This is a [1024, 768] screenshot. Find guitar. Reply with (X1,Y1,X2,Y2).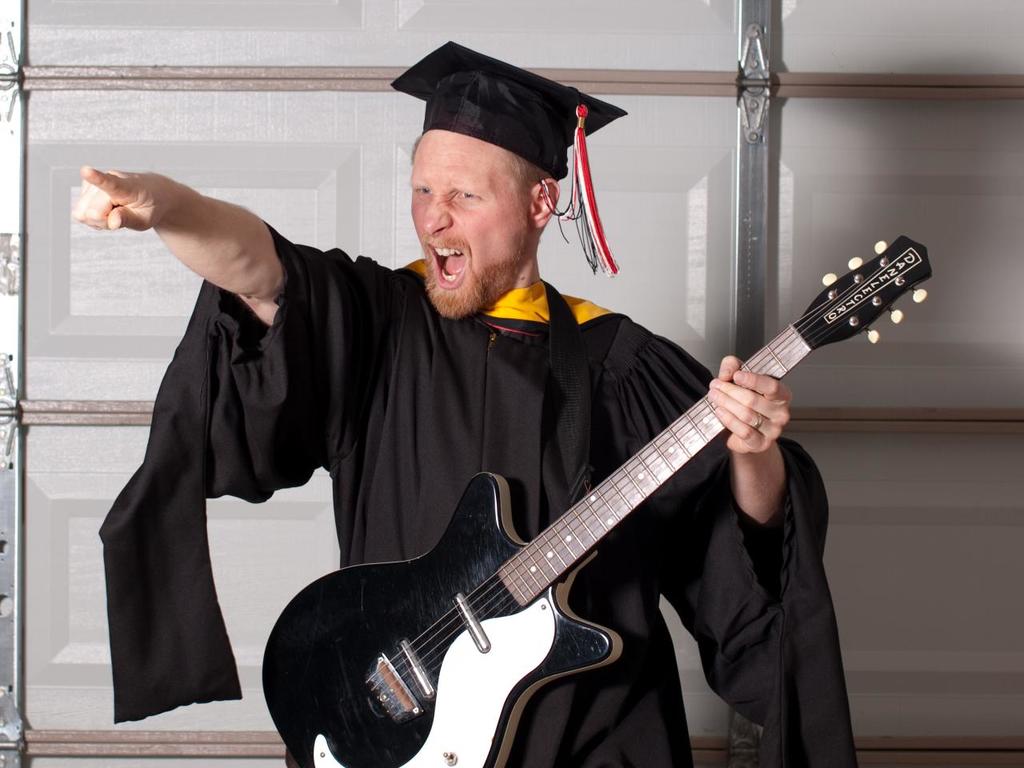
(251,230,926,767).
